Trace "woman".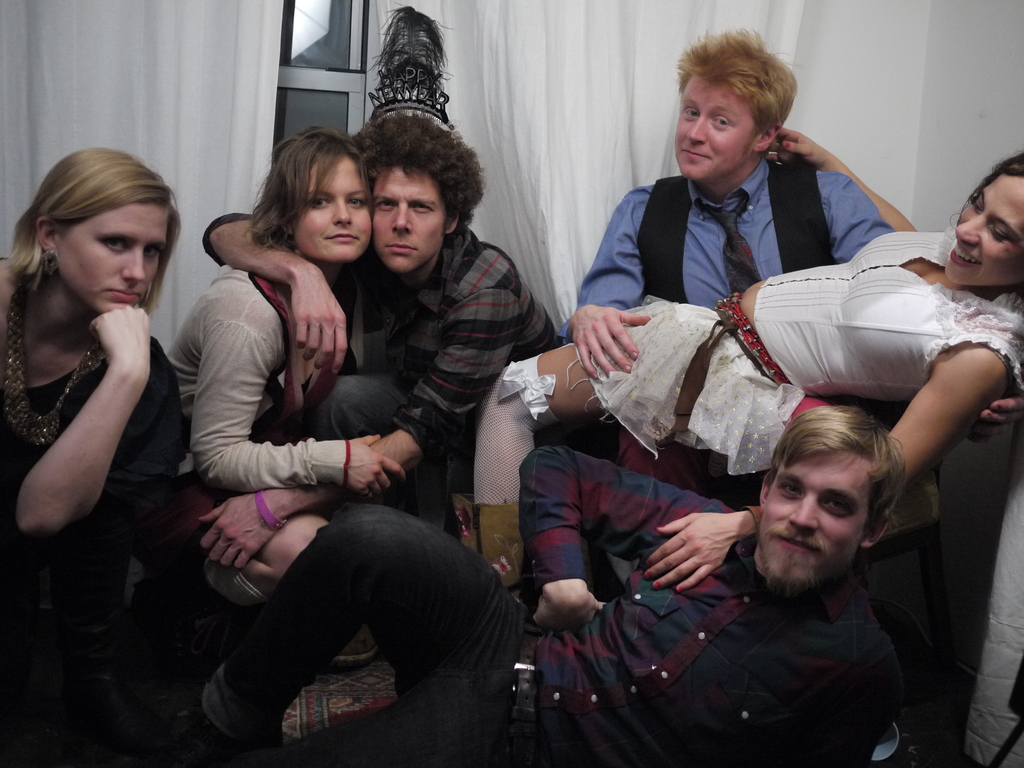
Traced to select_region(9, 114, 184, 745).
